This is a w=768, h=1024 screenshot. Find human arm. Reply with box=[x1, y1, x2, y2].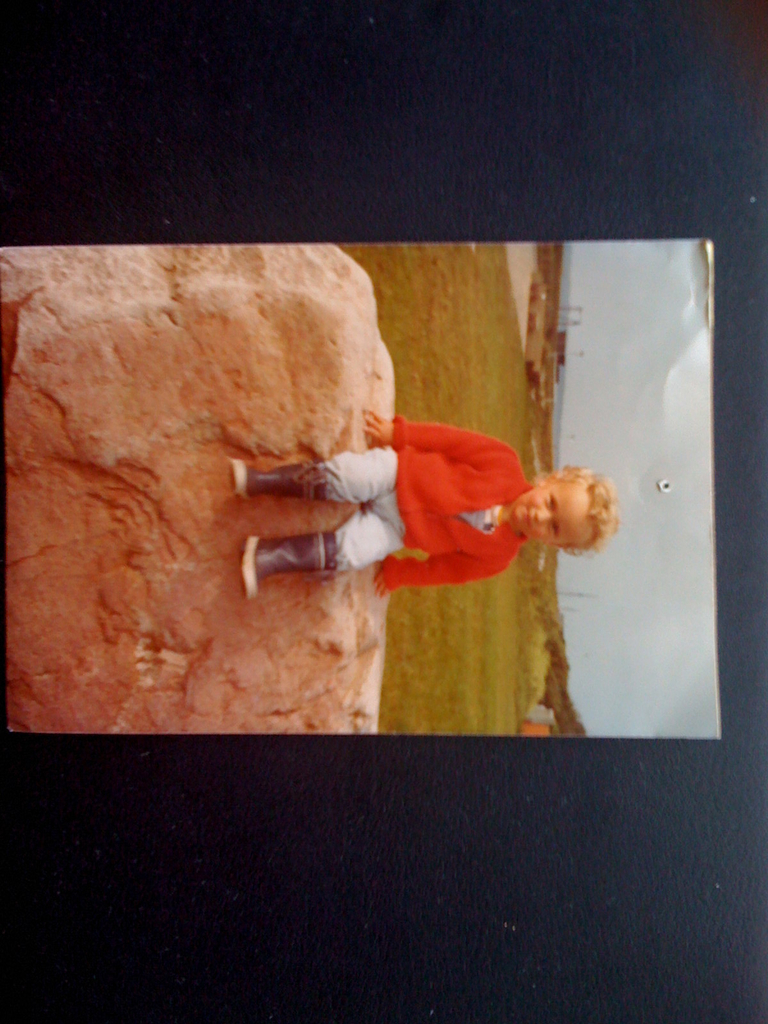
box=[371, 554, 511, 601].
